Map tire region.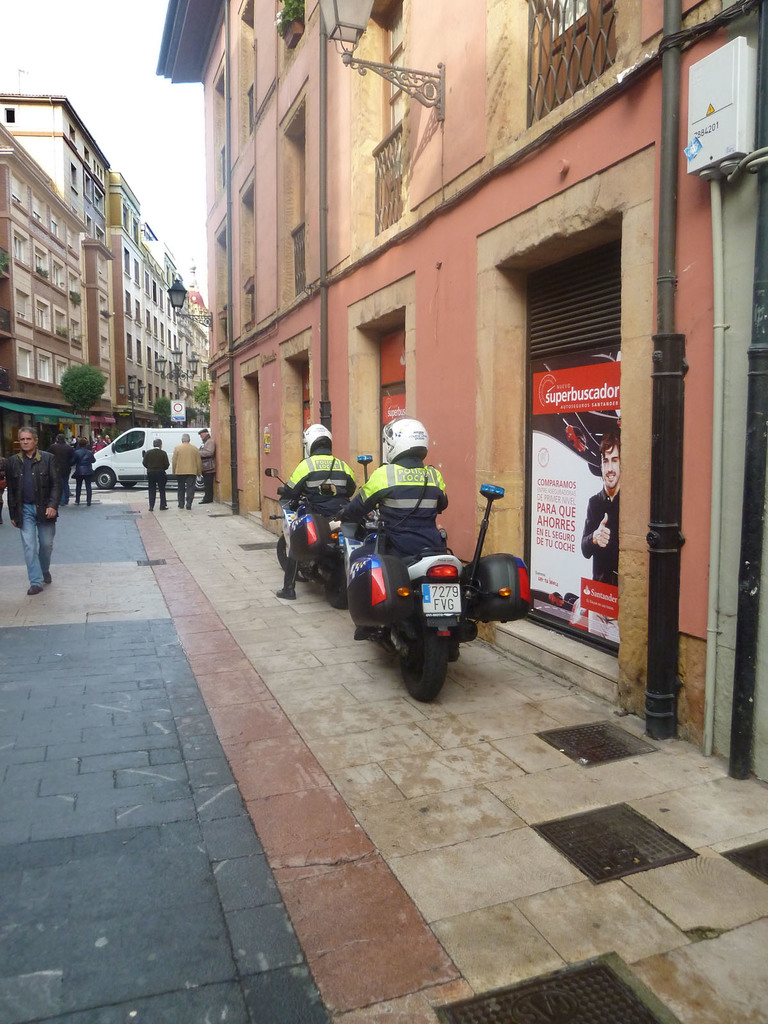
Mapped to box(383, 625, 471, 692).
